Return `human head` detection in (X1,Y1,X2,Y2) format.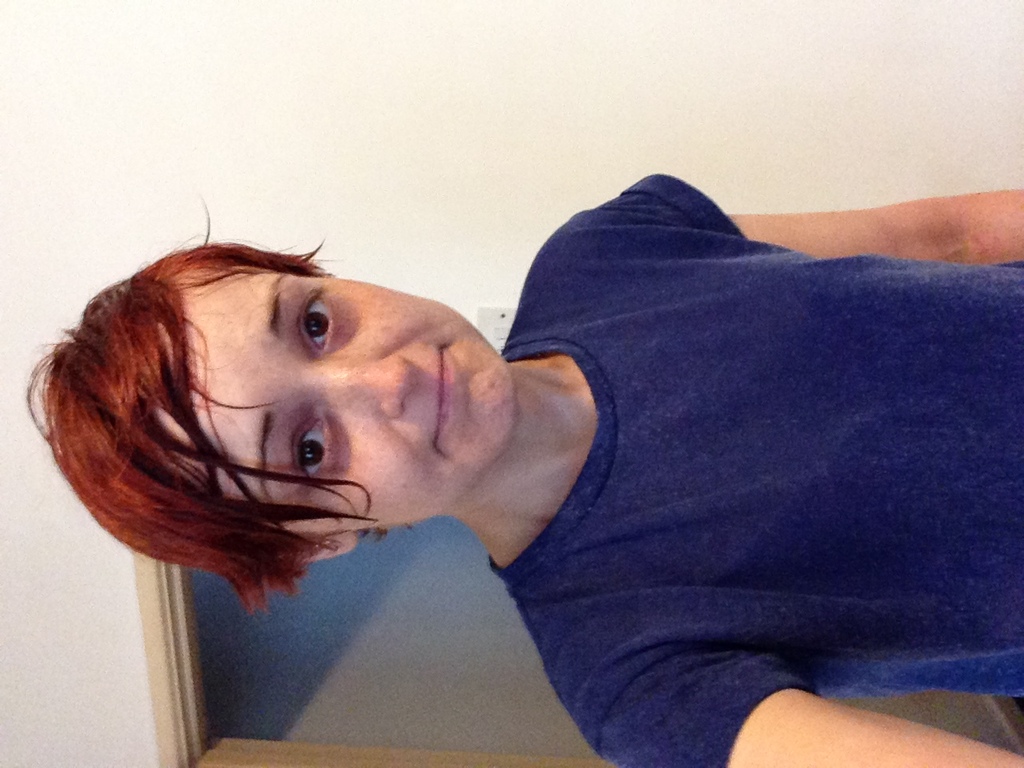
(28,230,509,608).
